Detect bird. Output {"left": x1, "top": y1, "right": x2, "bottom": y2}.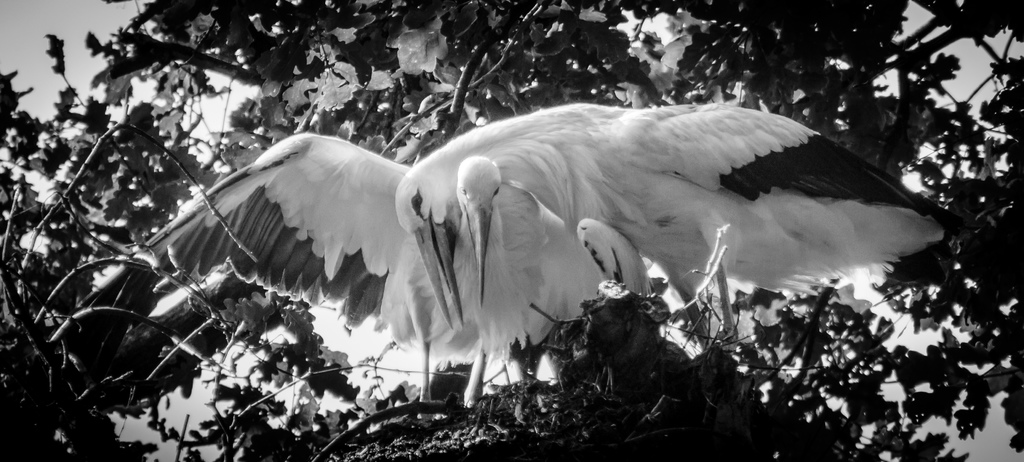
{"left": 133, "top": 160, "right": 616, "bottom": 427}.
